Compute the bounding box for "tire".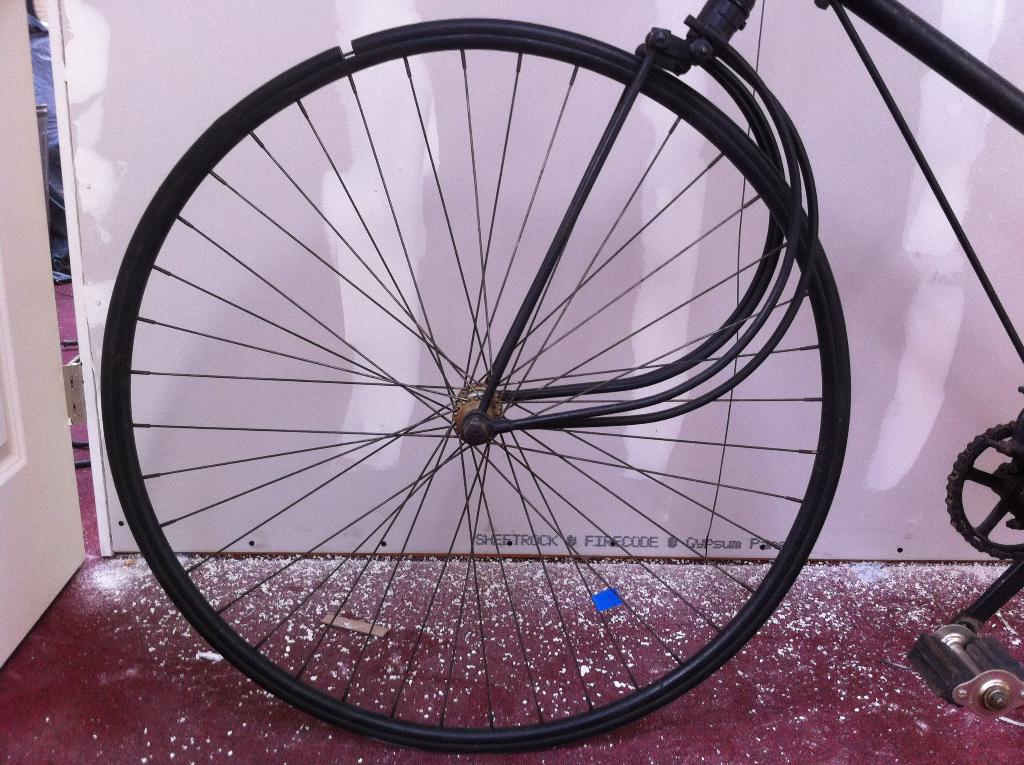
(95, 11, 851, 755).
